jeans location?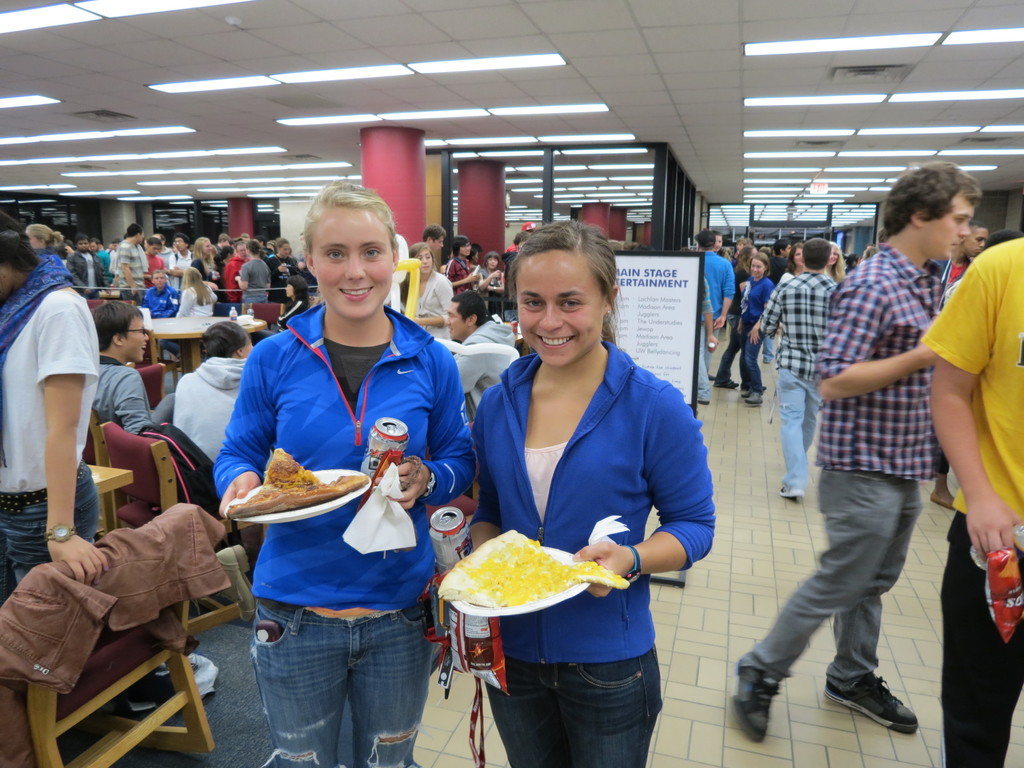
(left=252, top=599, right=423, bottom=767)
